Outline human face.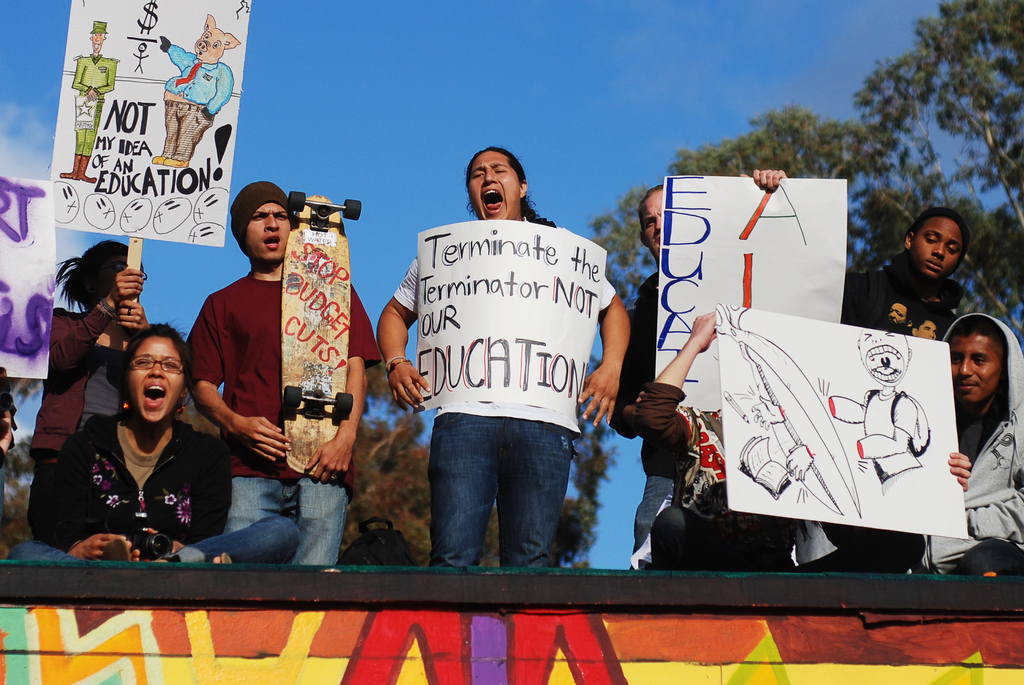
Outline: (x1=470, y1=150, x2=518, y2=219).
